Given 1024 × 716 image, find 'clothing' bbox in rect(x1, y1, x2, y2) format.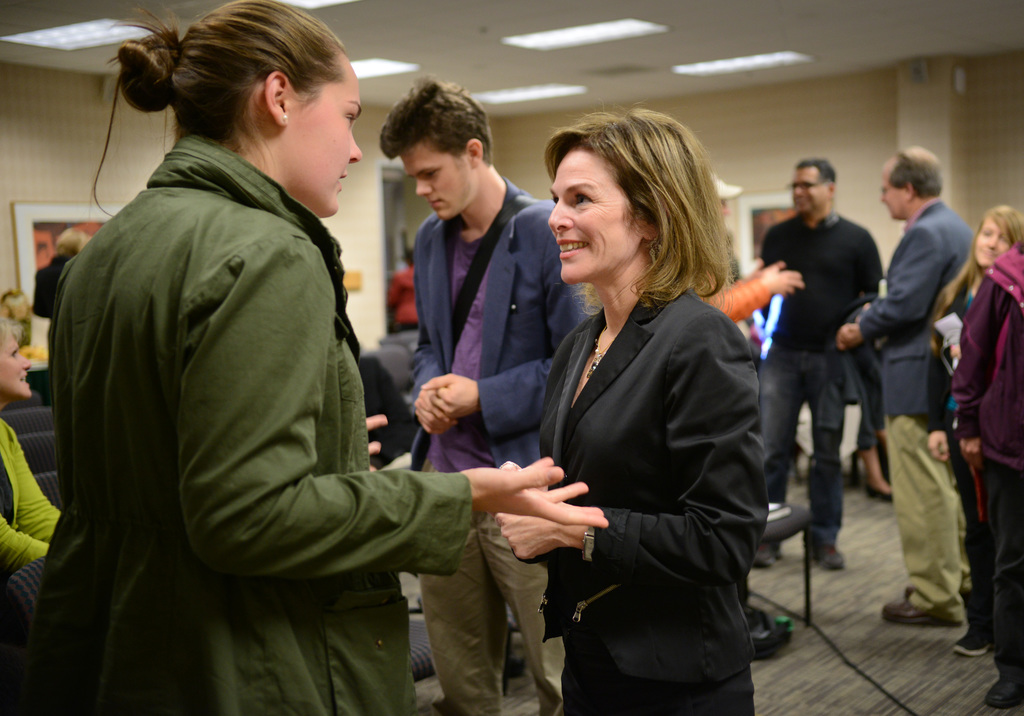
rect(36, 249, 66, 323).
